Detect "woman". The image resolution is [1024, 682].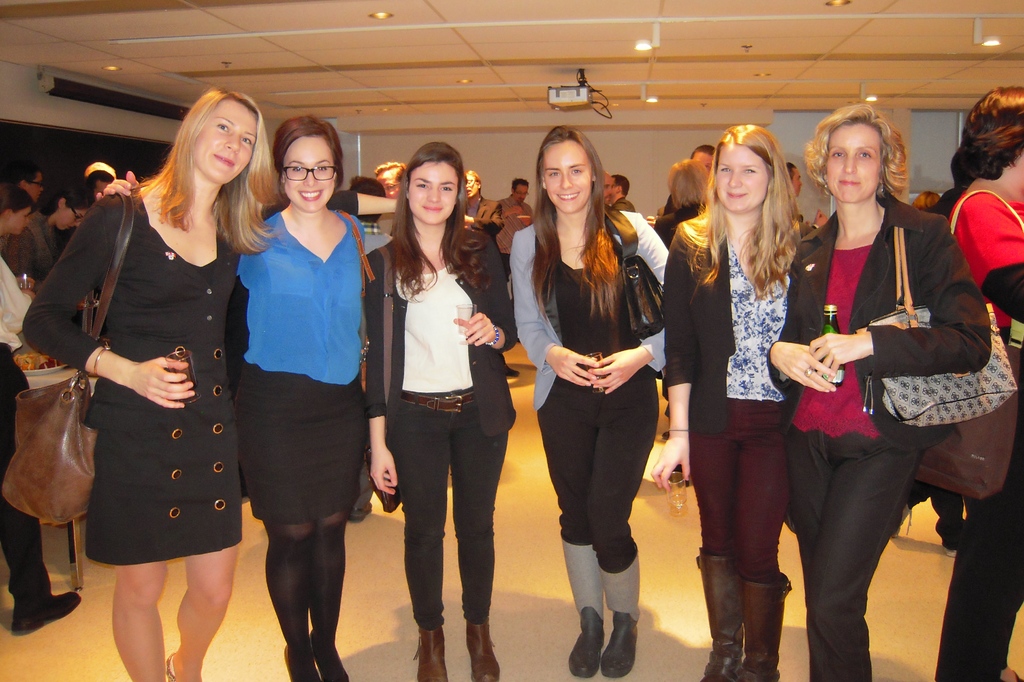
(0, 184, 38, 237).
